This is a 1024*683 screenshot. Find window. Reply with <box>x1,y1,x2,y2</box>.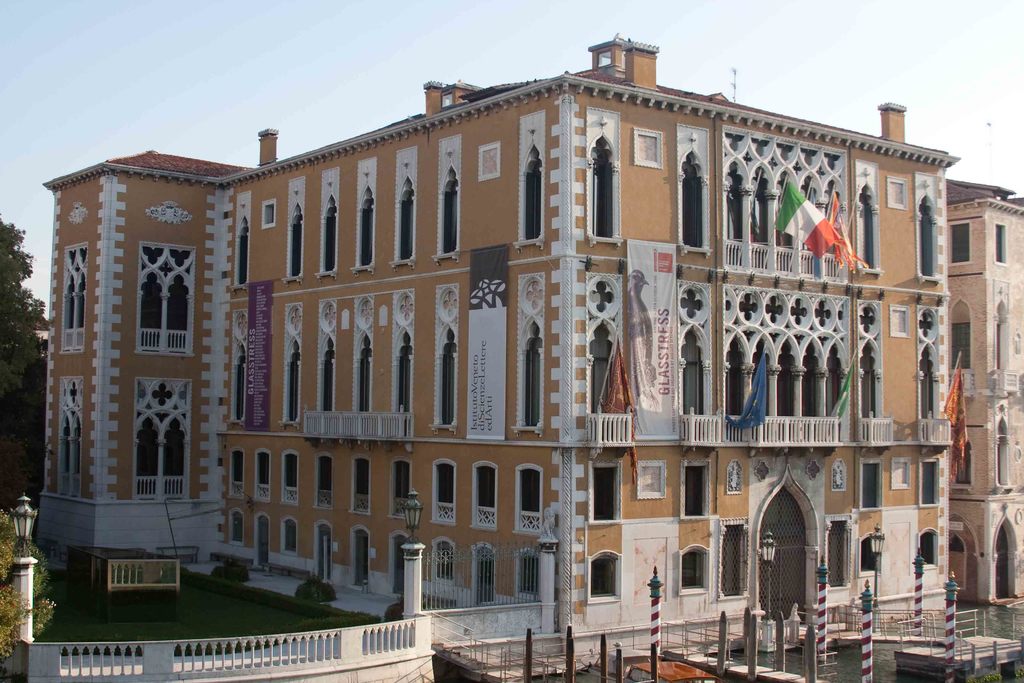
<box>589,555,624,604</box>.
